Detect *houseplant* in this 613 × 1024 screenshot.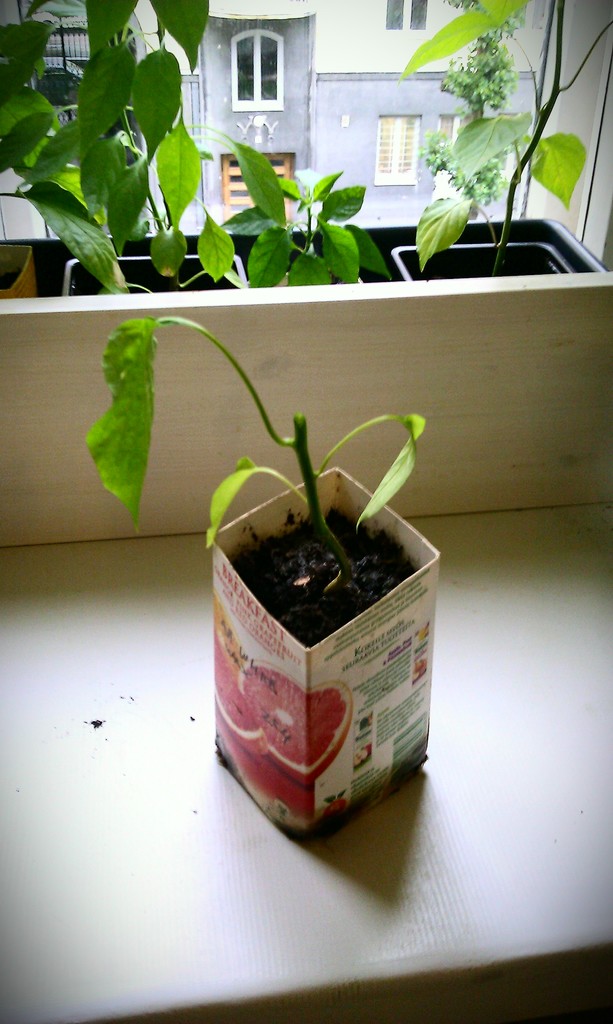
Detection: (x1=87, y1=323, x2=447, y2=830).
